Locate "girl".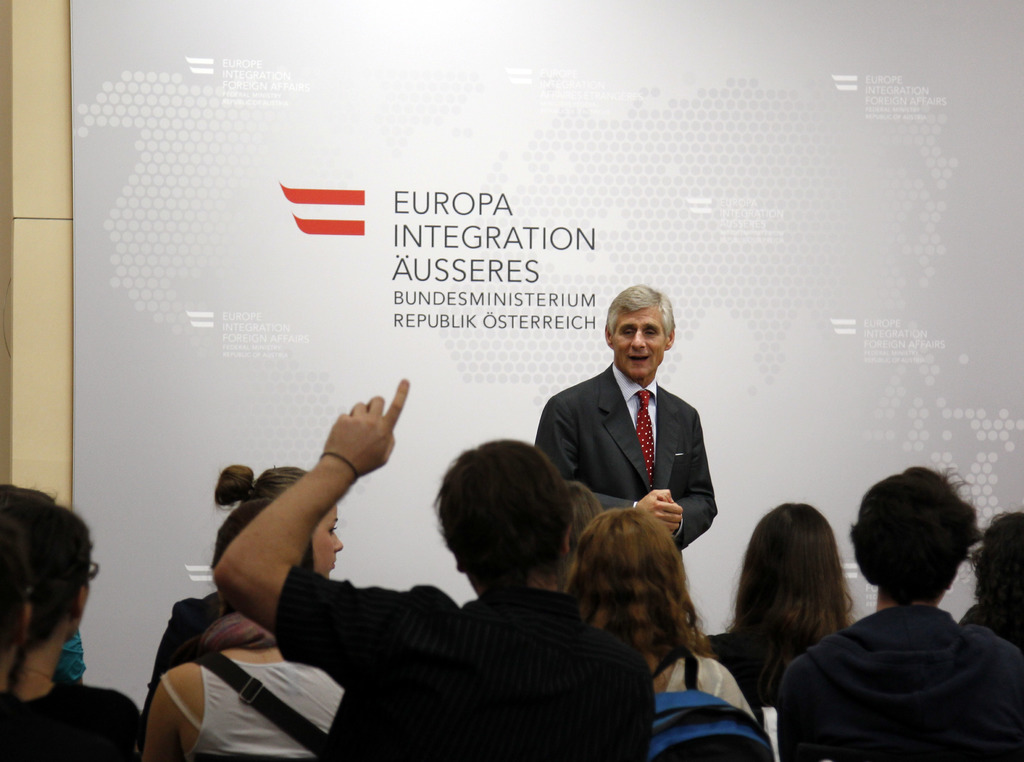
Bounding box: 136 452 353 718.
